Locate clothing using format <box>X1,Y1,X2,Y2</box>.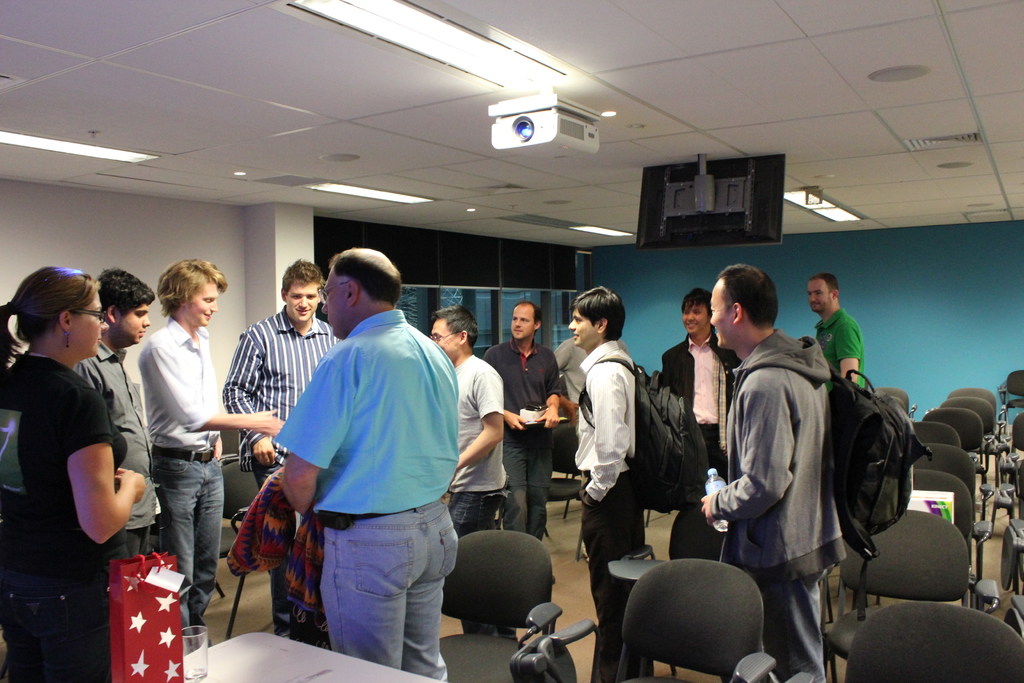
<box>69,335,164,557</box>.
